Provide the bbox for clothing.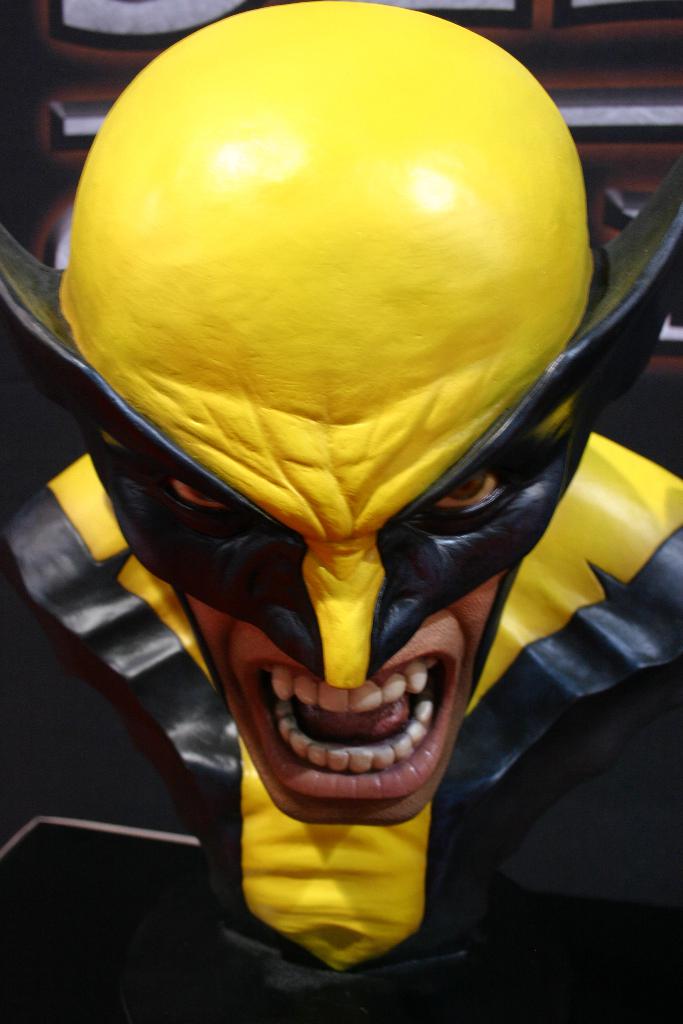
[left=0, top=436, right=682, bottom=1023].
